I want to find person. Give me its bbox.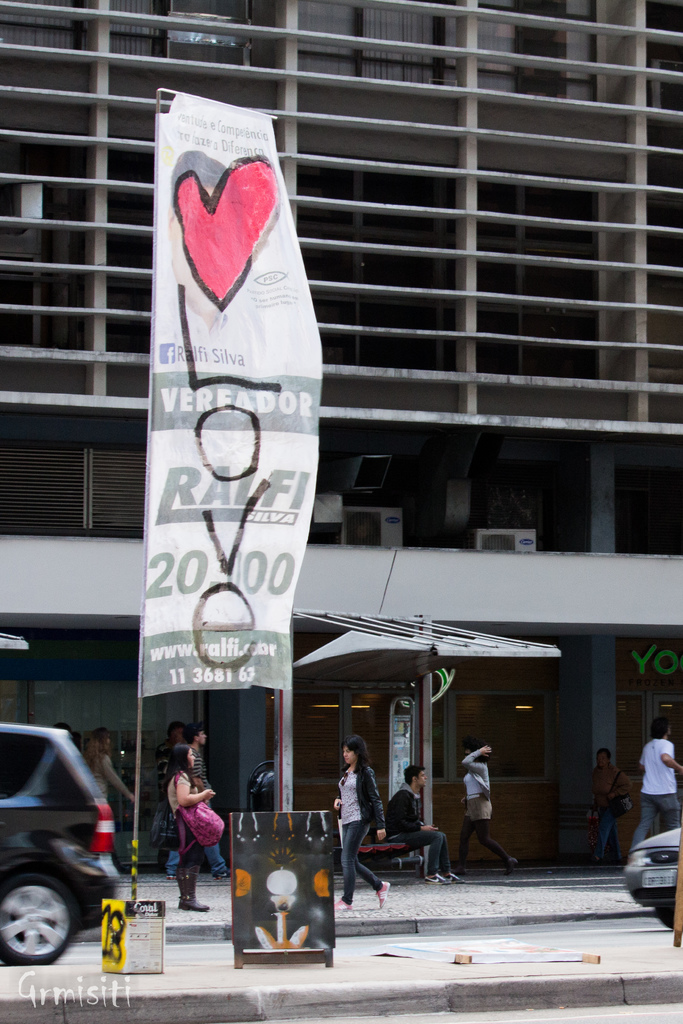
pyautogui.locateOnScreen(388, 765, 458, 877).
